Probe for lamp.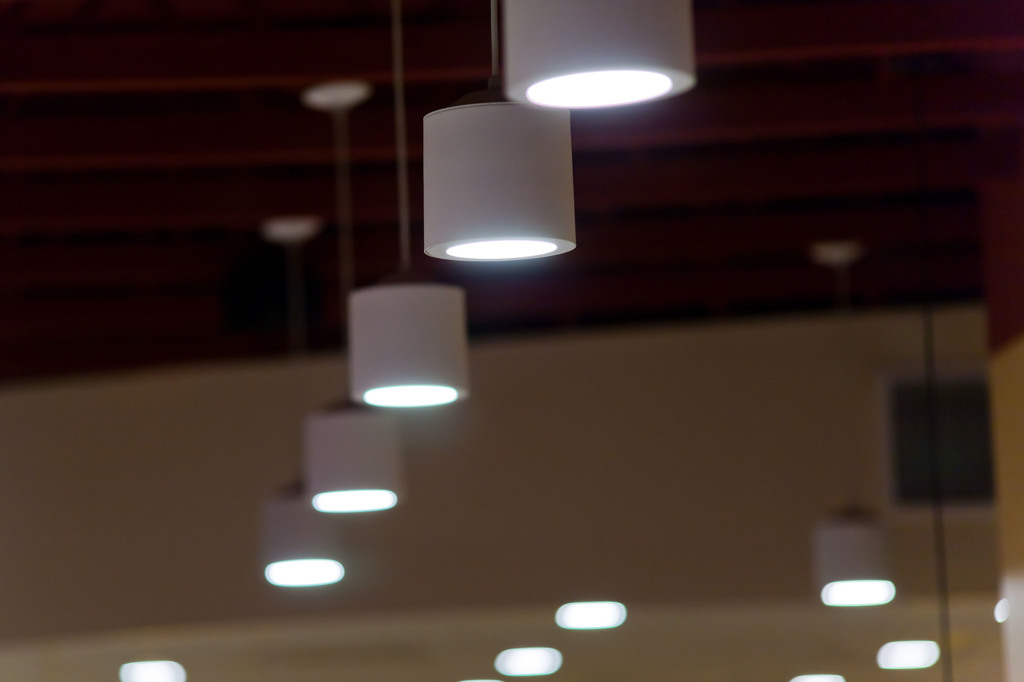
Probe result: [550,596,630,631].
